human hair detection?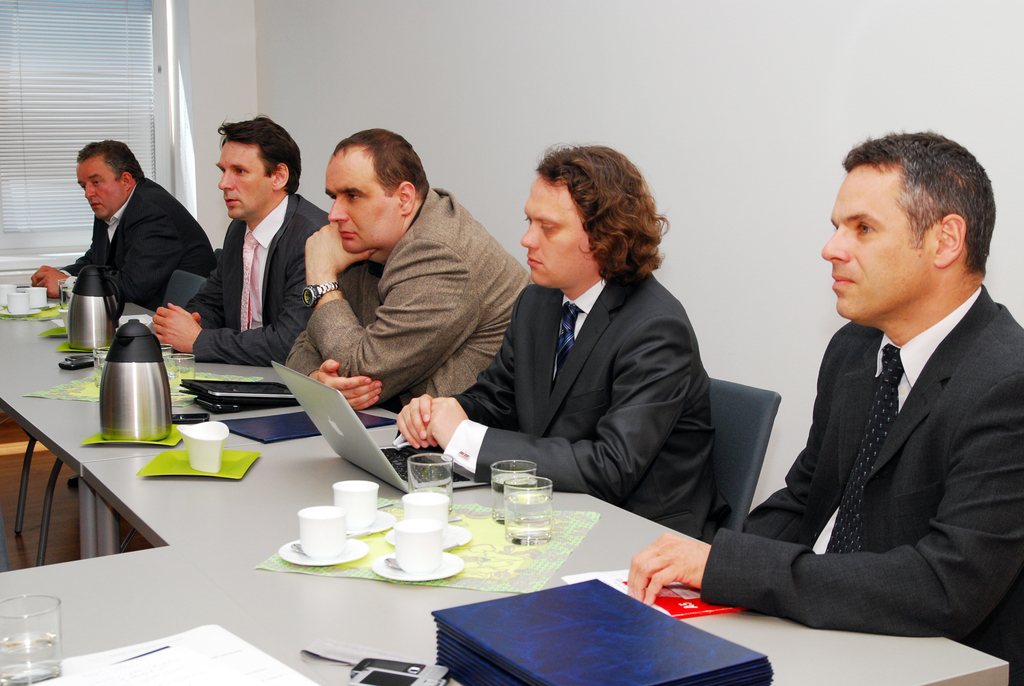
(x1=517, y1=145, x2=673, y2=302)
